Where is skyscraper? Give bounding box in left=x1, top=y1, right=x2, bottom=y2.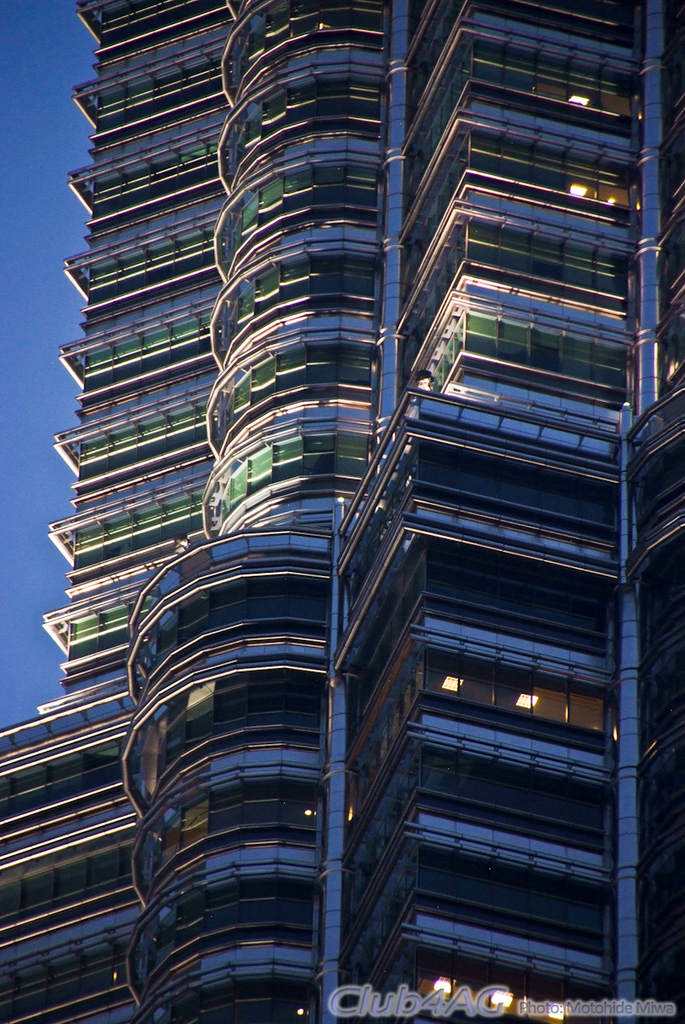
left=0, top=3, right=684, bottom=1023.
